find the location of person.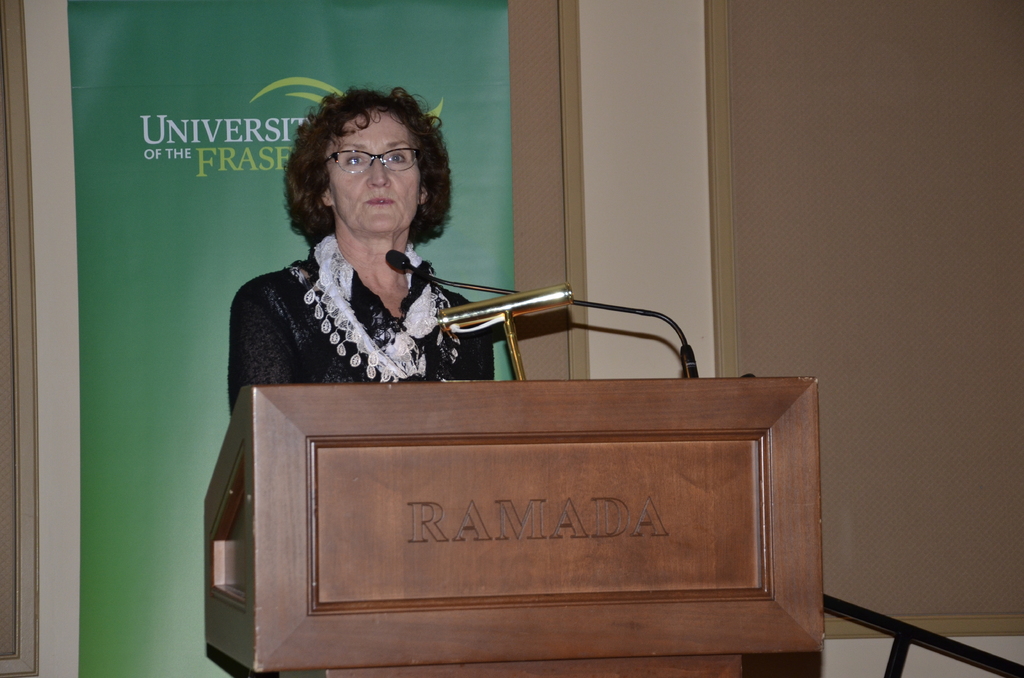
Location: [227,92,497,416].
